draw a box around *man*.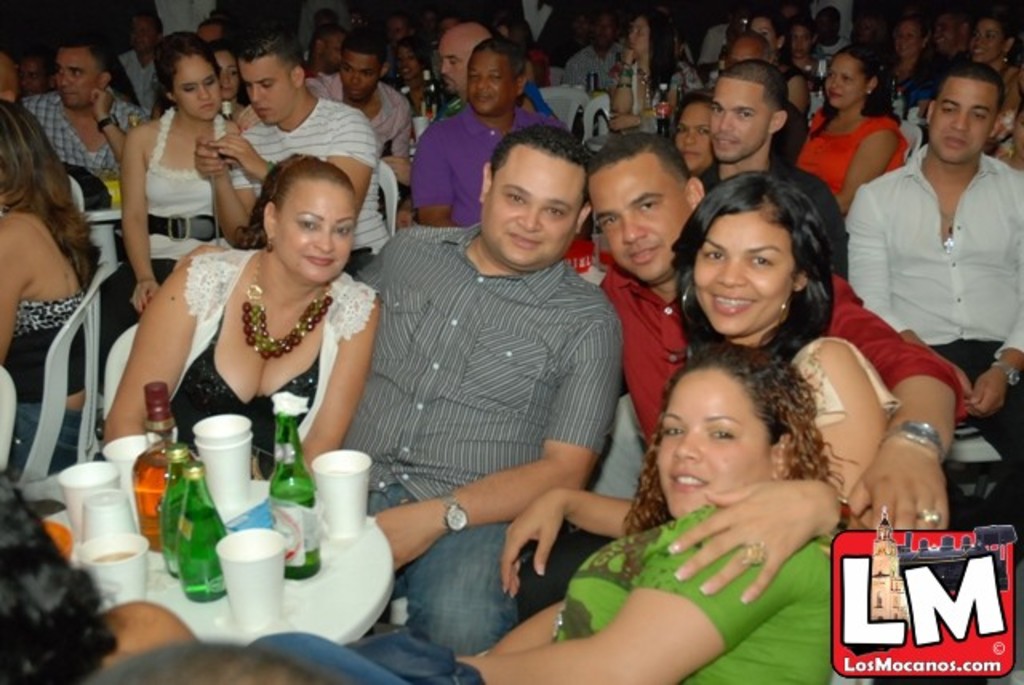
[left=432, top=16, right=549, bottom=117].
